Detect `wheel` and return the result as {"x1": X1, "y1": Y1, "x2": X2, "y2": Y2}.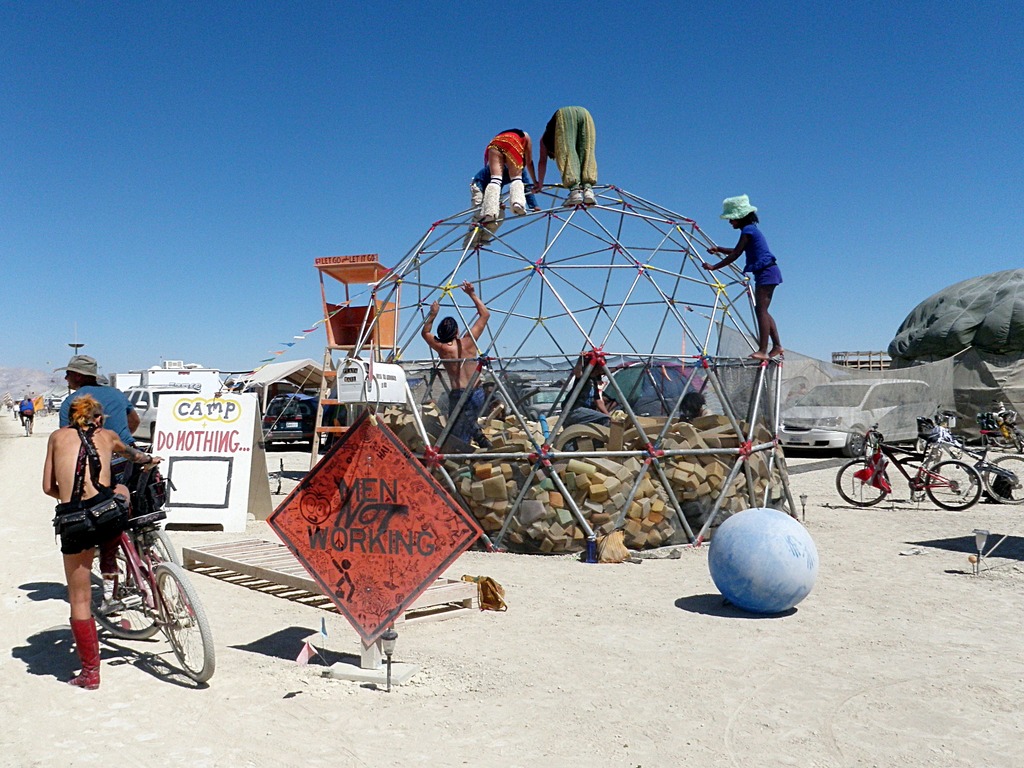
{"x1": 924, "y1": 463, "x2": 982, "y2": 511}.
